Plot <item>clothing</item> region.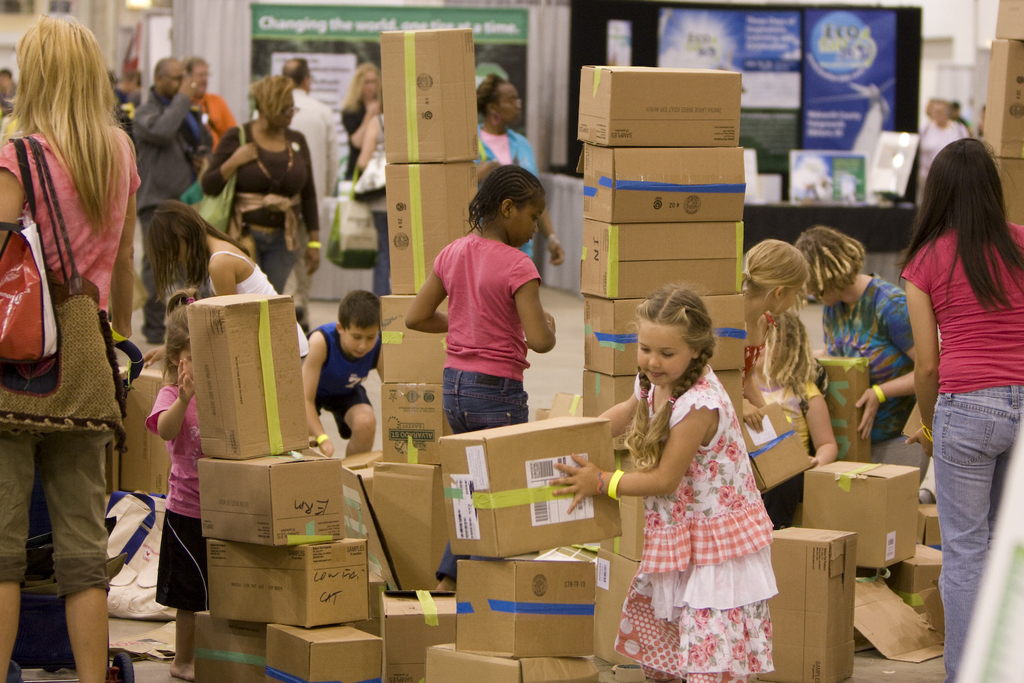
Plotted at 204, 249, 308, 357.
